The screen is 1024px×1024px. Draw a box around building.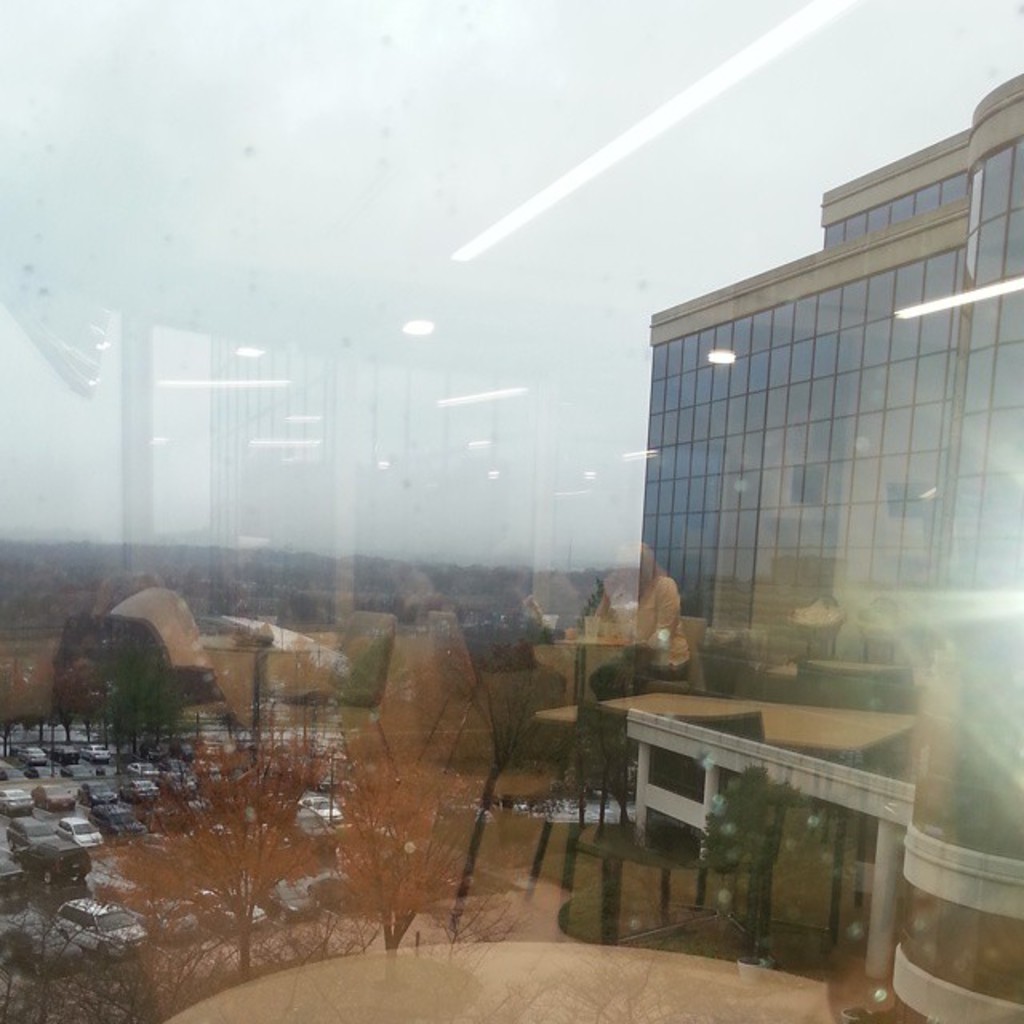
(635, 70, 1022, 1022).
